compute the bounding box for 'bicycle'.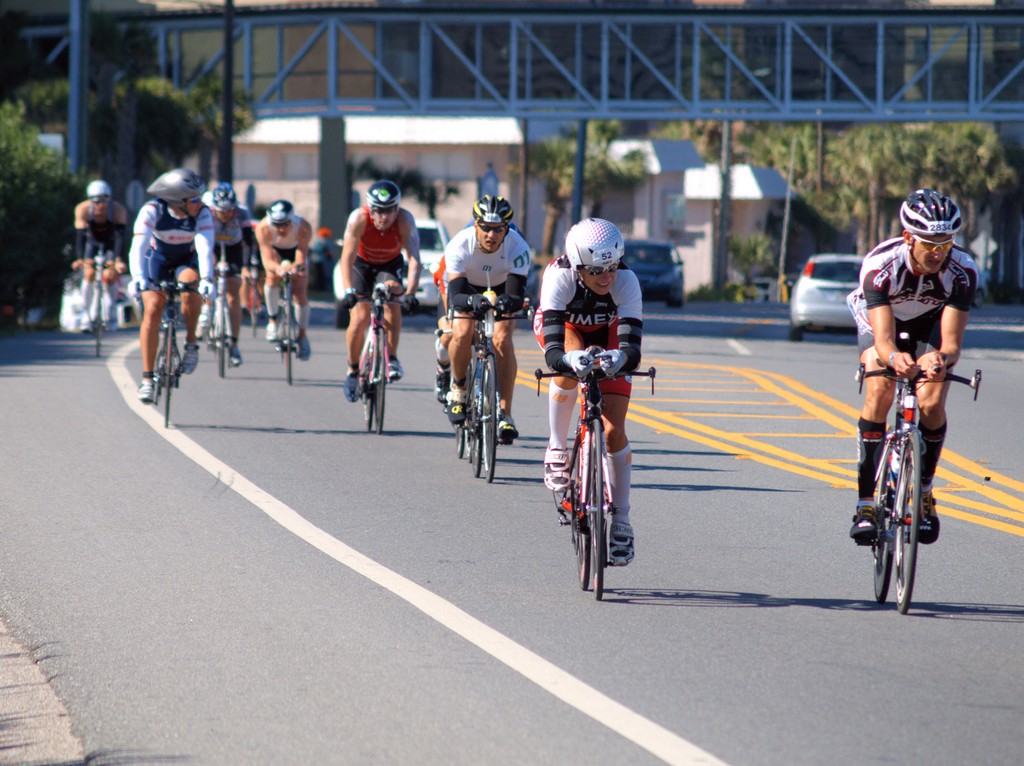
264 260 310 382.
